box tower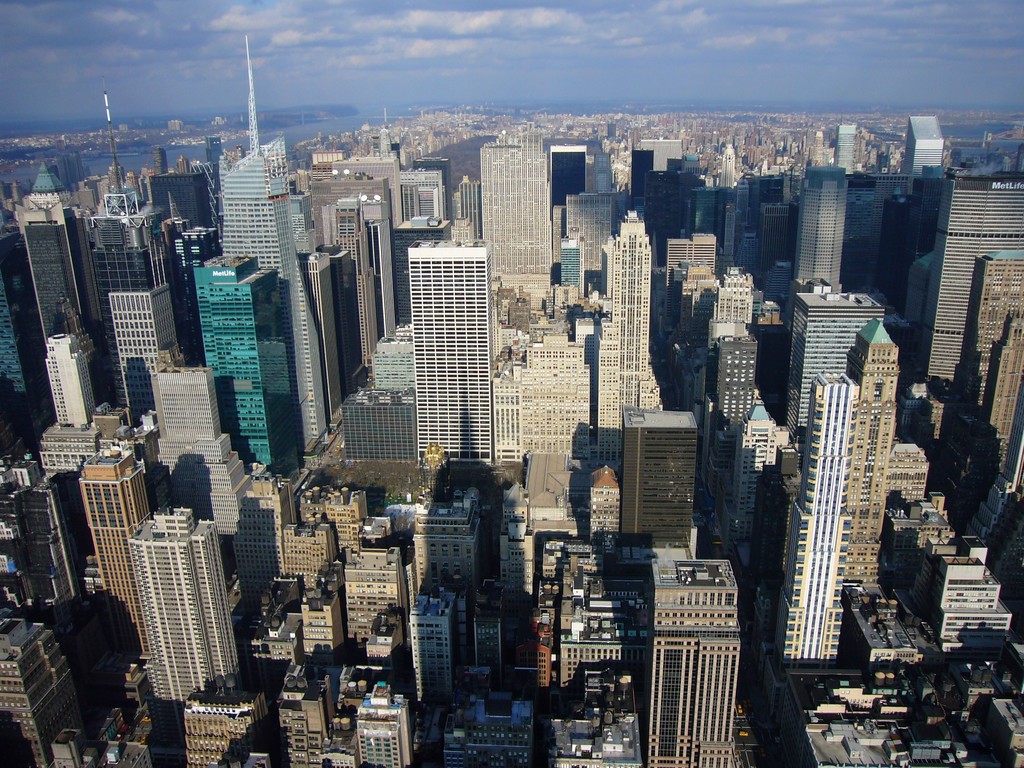
<box>788,381,844,663</box>
